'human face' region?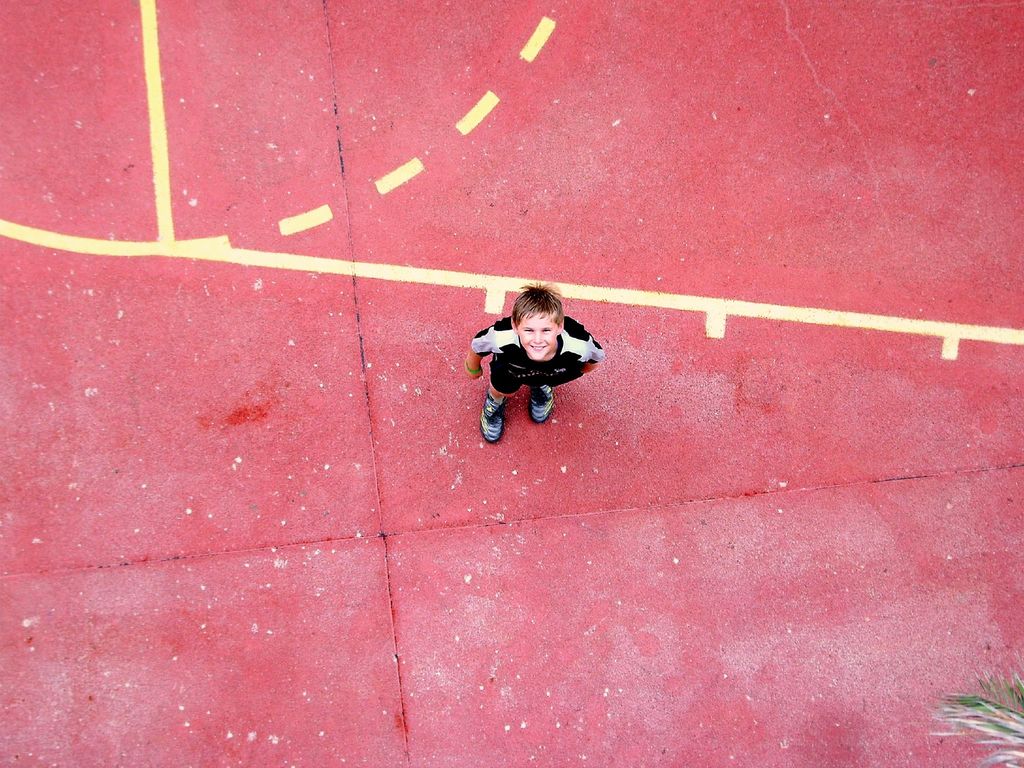
[x1=517, y1=311, x2=557, y2=357]
